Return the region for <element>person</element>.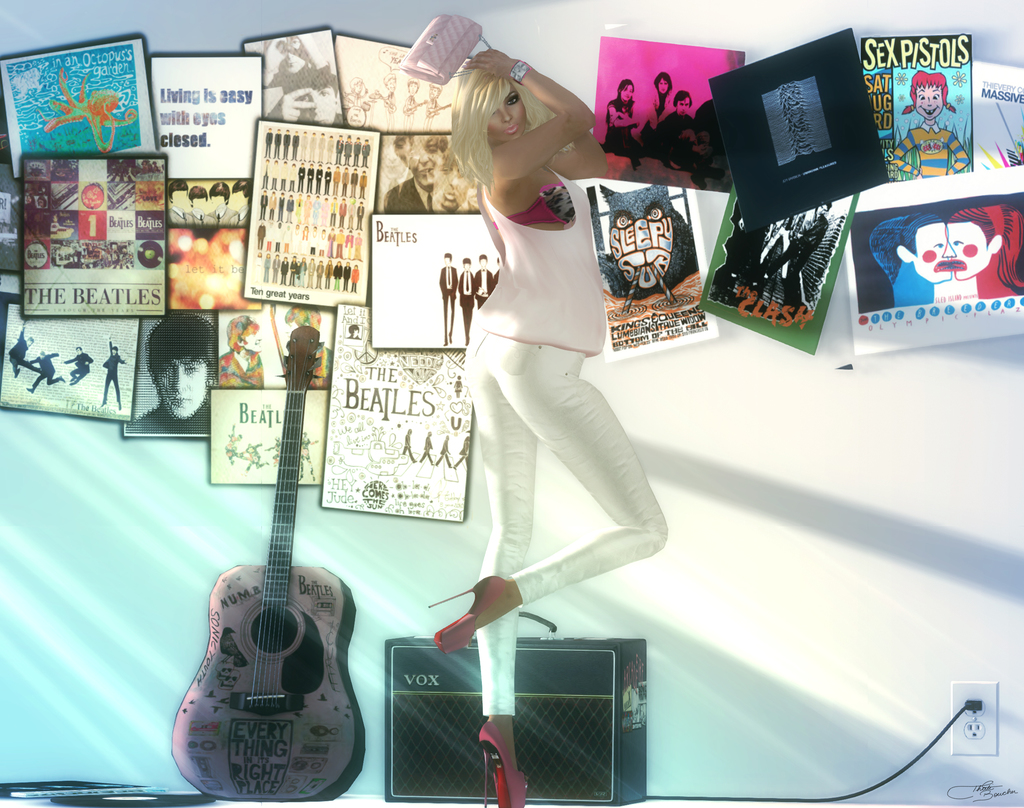
[x1=894, y1=69, x2=968, y2=183].
